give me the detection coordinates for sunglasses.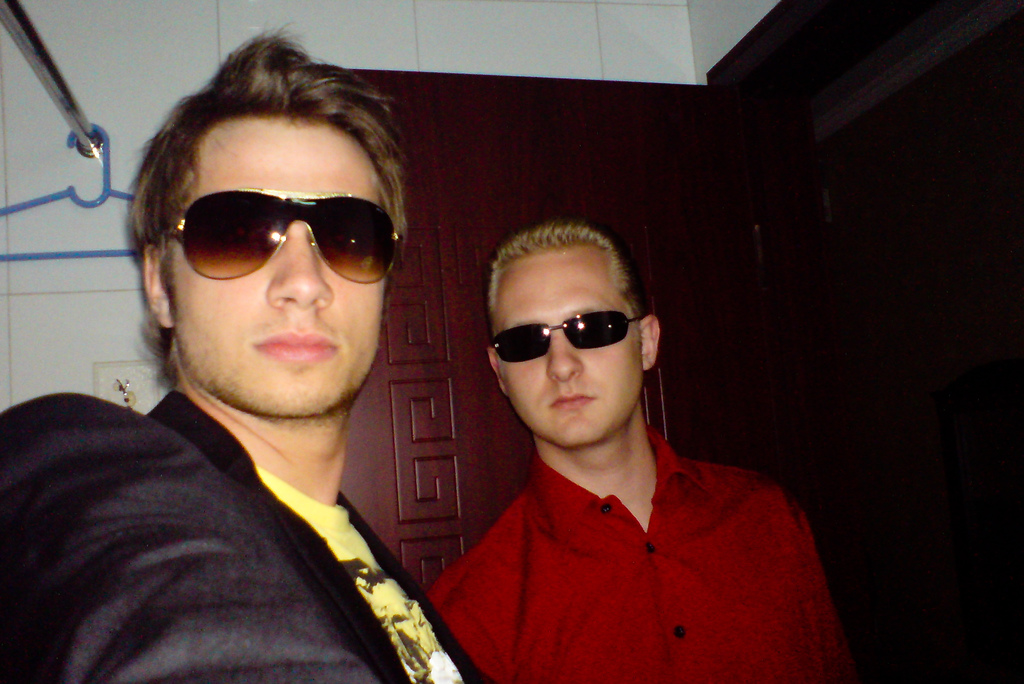
x1=168 y1=187 x2=399 y2=279.
